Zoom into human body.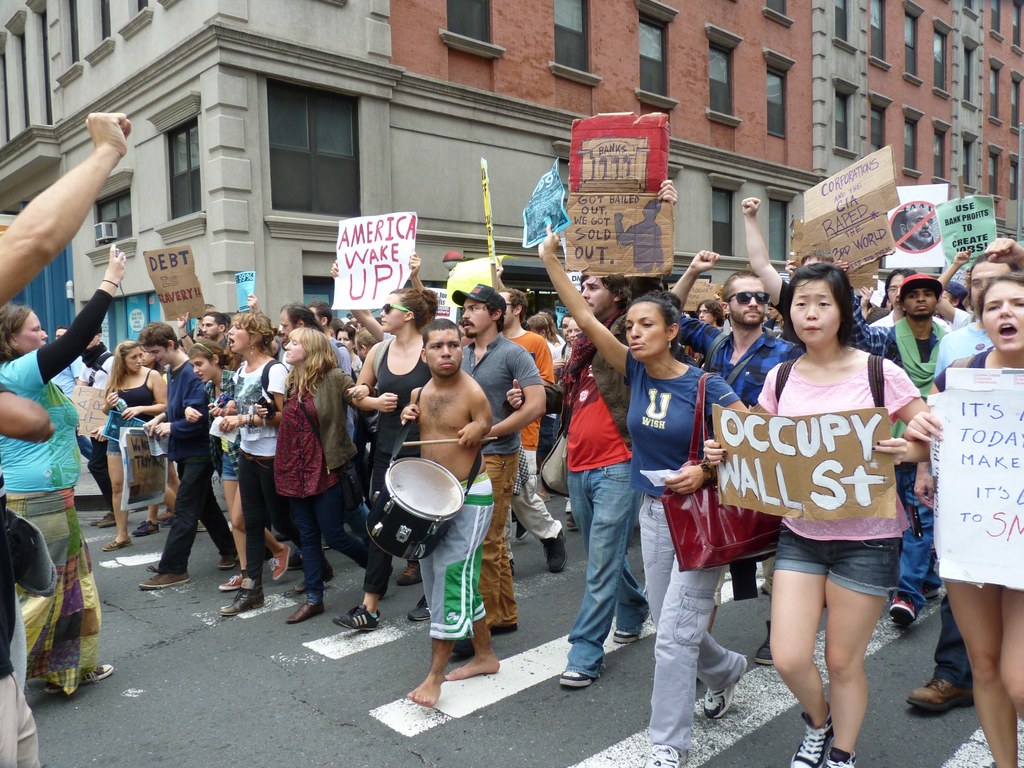
Zoom target: bbox=[127, 321, 235, 591].
